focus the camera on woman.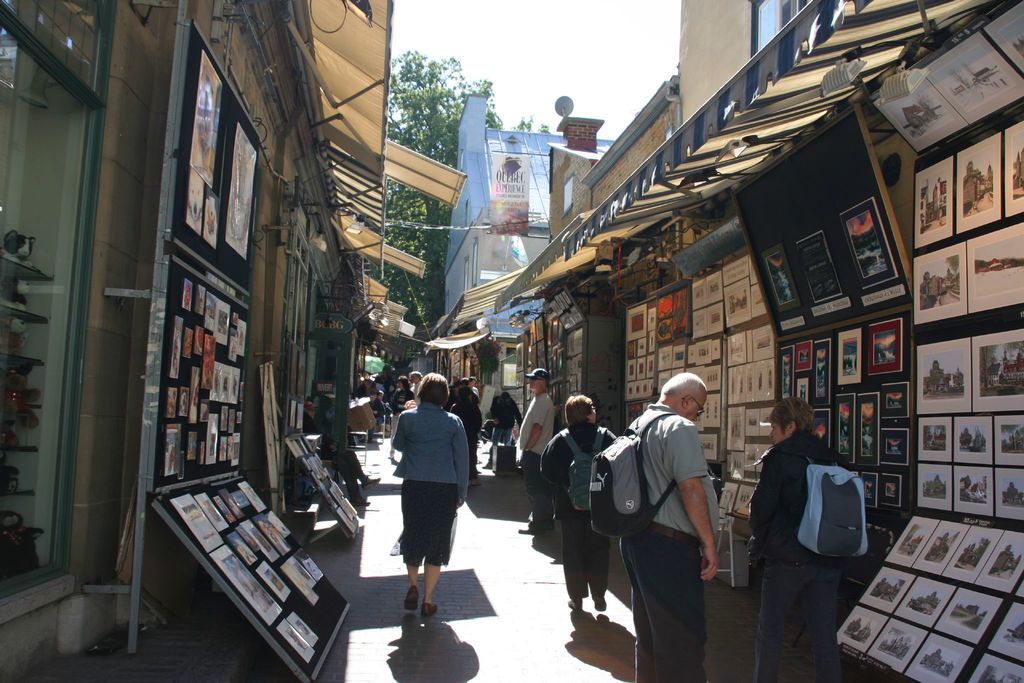
Focus region: 539:393:616:611.
